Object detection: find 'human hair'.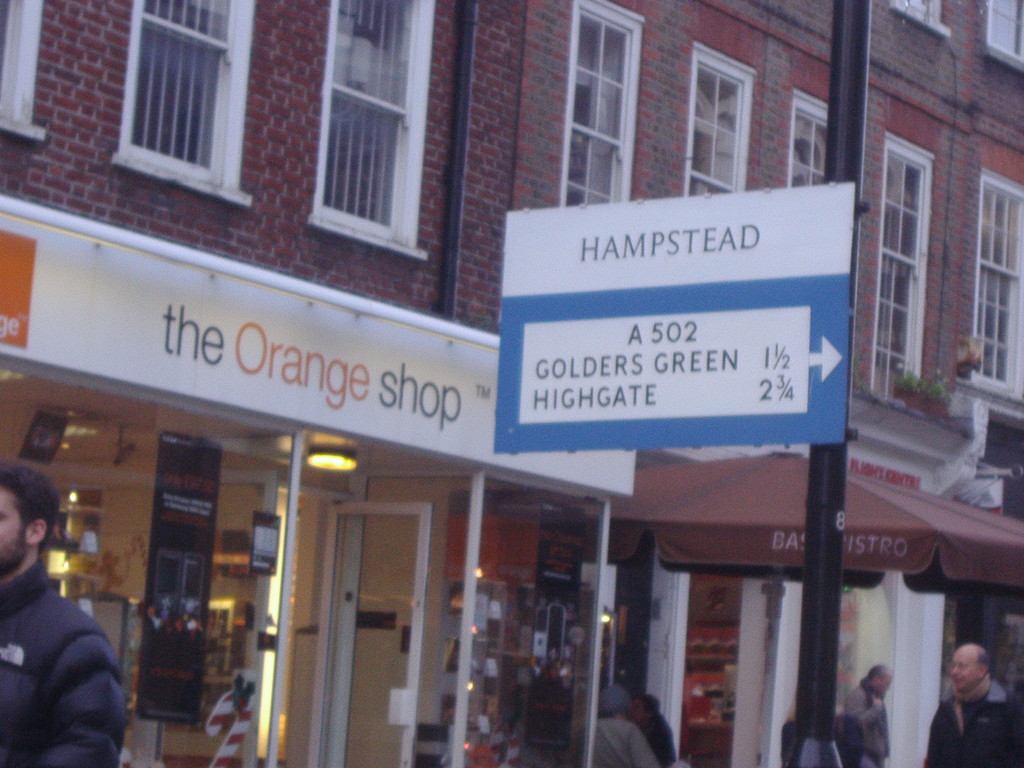
bbox(634, 693, 662, 717).
